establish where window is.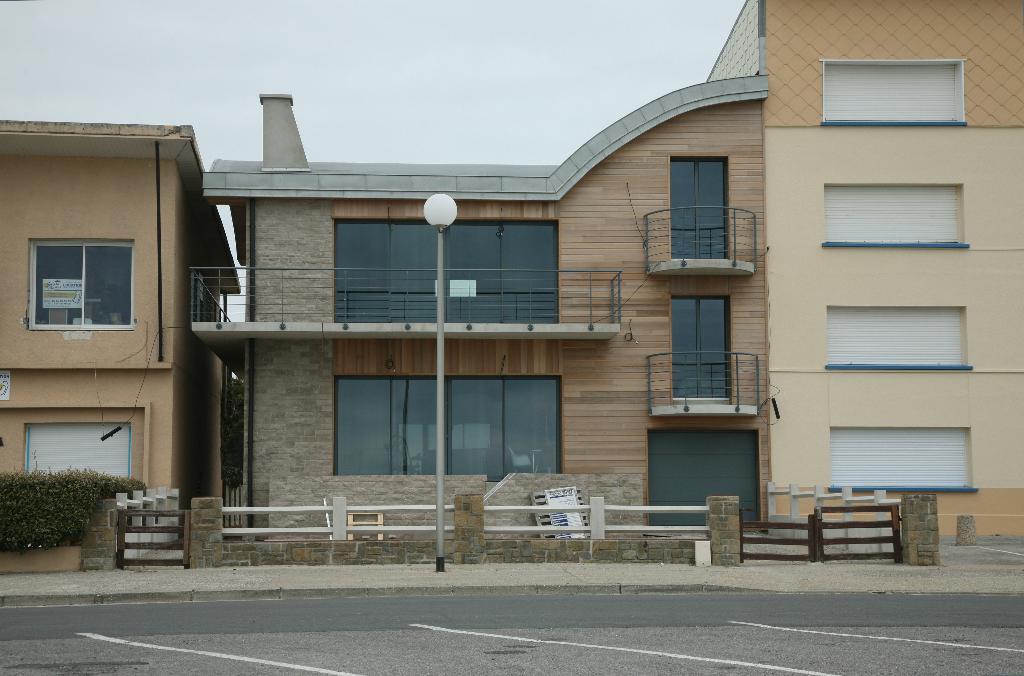
Established at region(666, 300, 731, 415).
